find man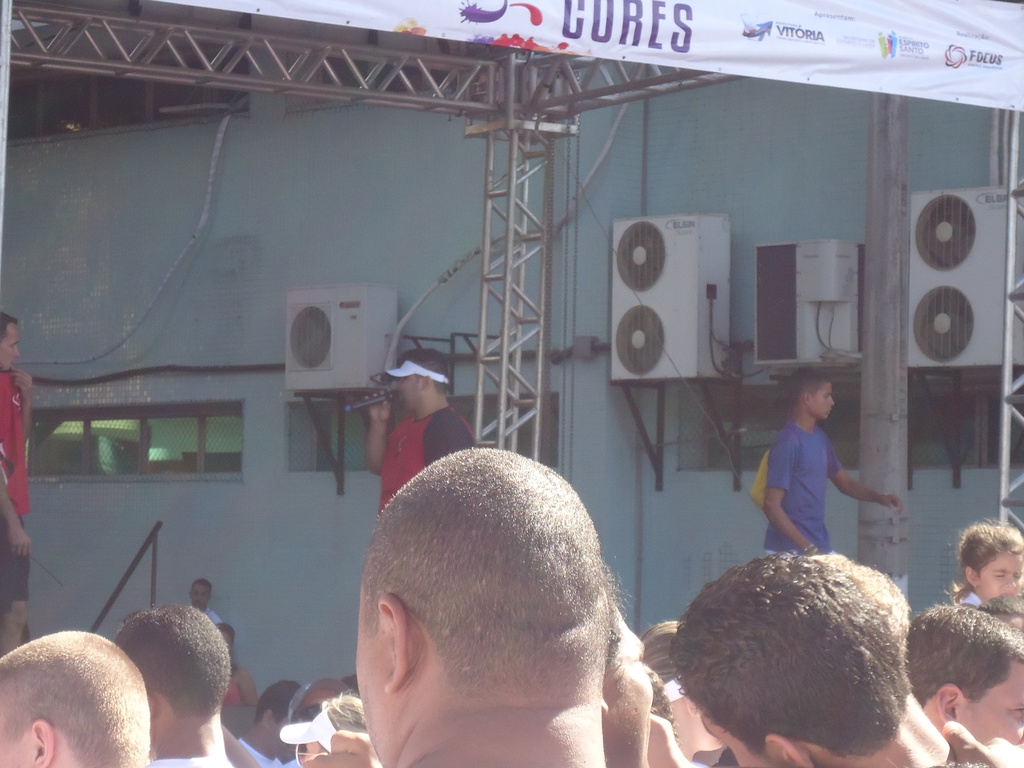
box=[367, 346, 474, 513]
